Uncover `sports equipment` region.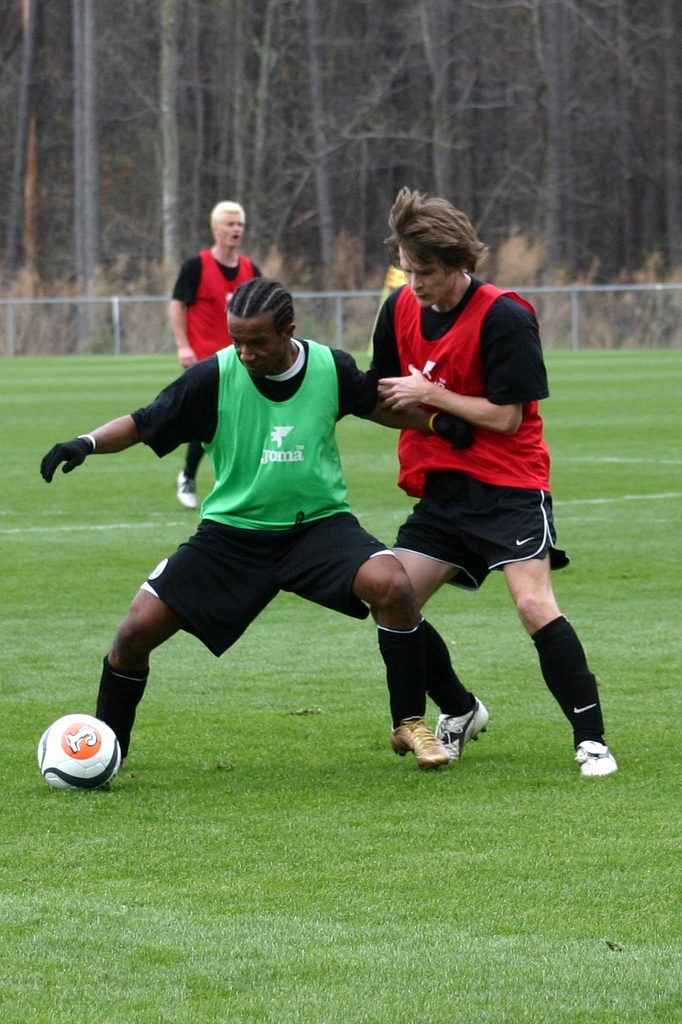
Uncovered: {"x1": 178, "y1": 474, "x2": 199, "y2": 511}.
